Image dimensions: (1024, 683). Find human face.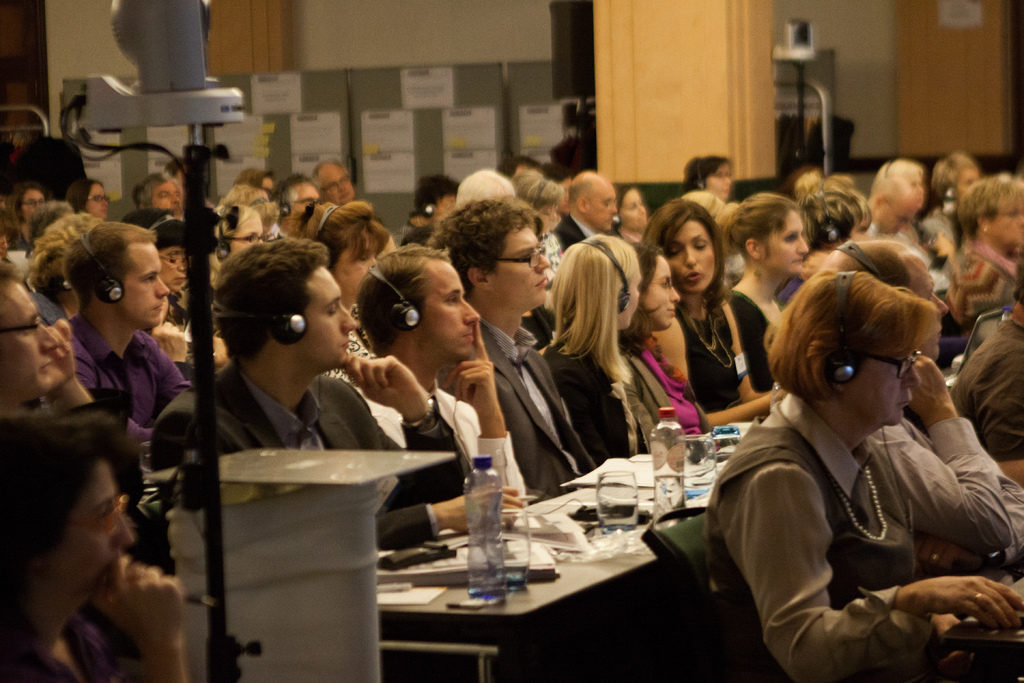
l=60, t=456, r=143, b=600.
